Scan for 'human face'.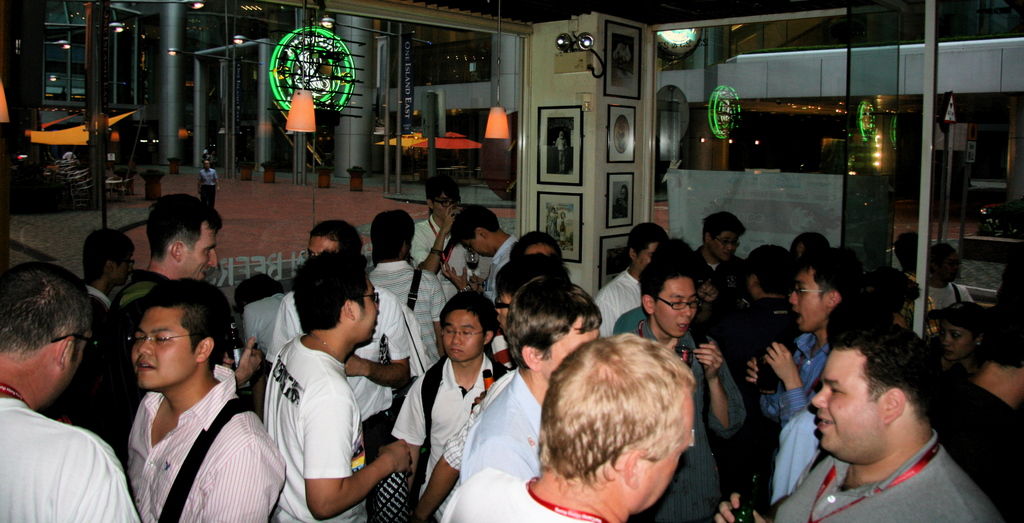
Scan result: {"x1": 809, "y1": 347, "x2": 881, "y2": 458}.
